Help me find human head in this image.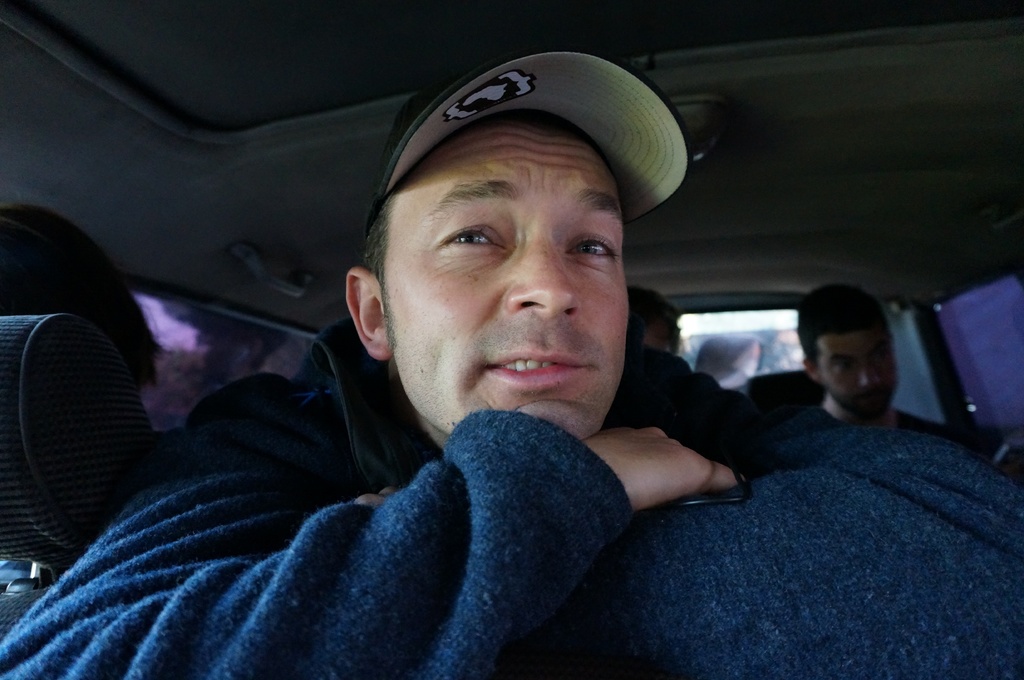
Found it: box=[632, 283, 681, 355].
